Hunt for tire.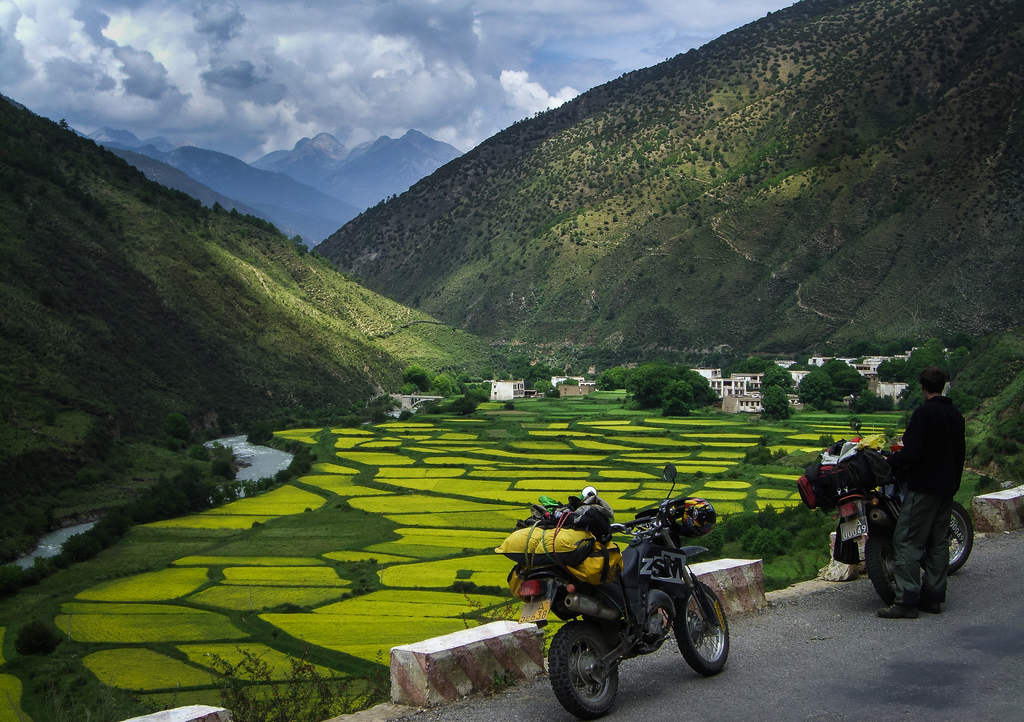
Hunted down at bbox=(547, 621, 618, 715).
